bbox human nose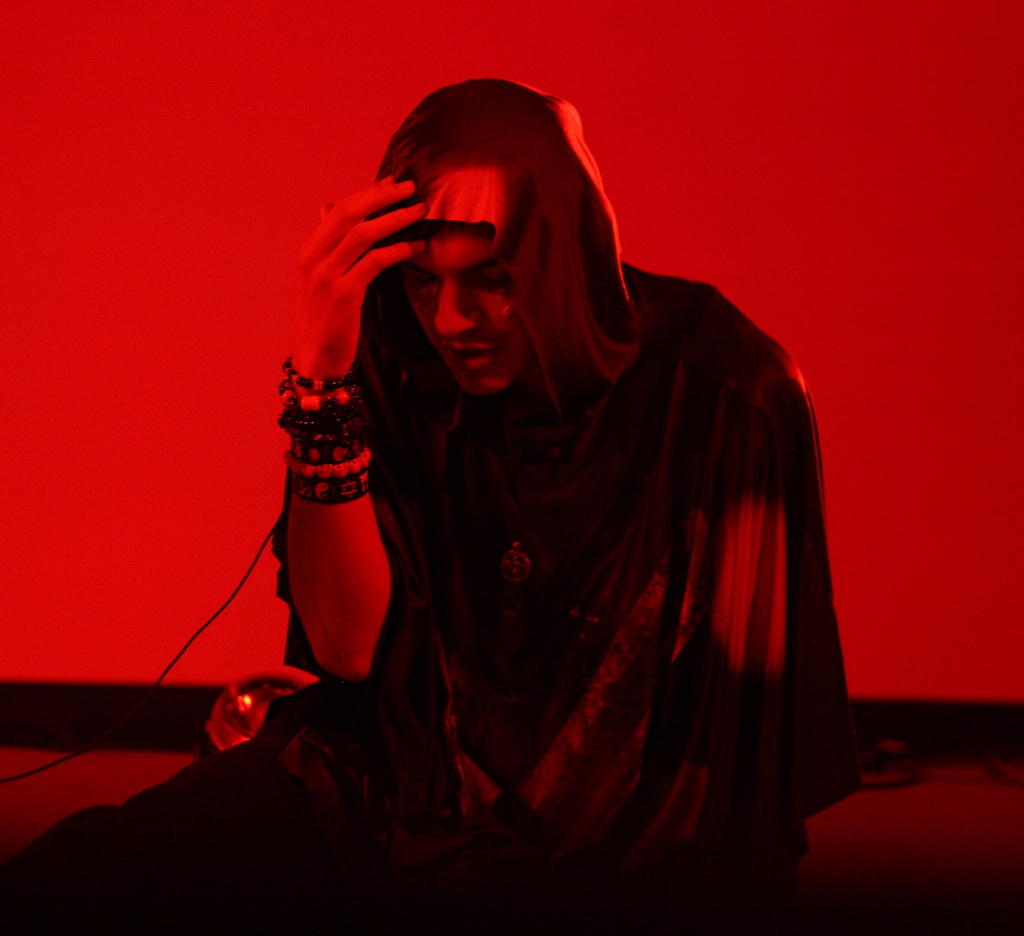
(439,278,480,334)
